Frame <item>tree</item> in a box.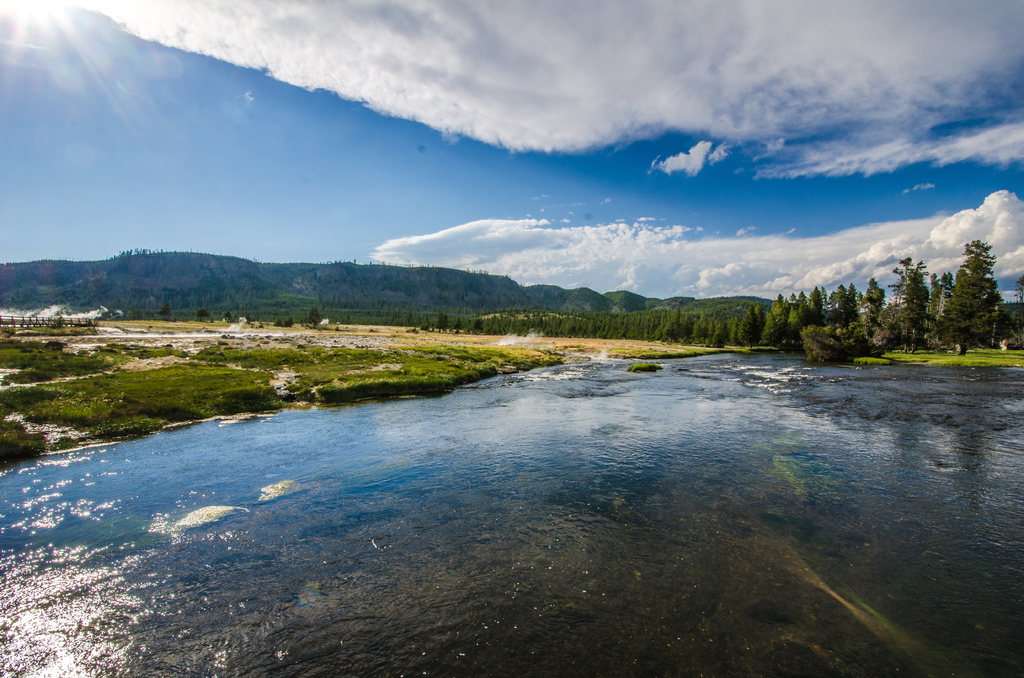
(792,280,817,344).
